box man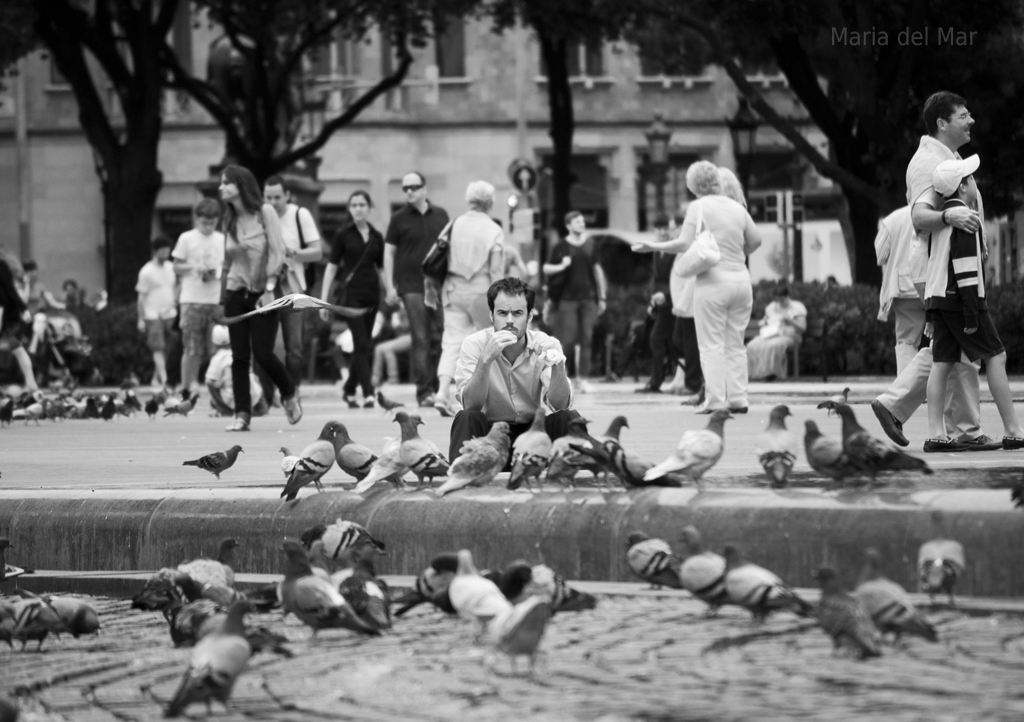
rect(434, 275, 596, 497)
